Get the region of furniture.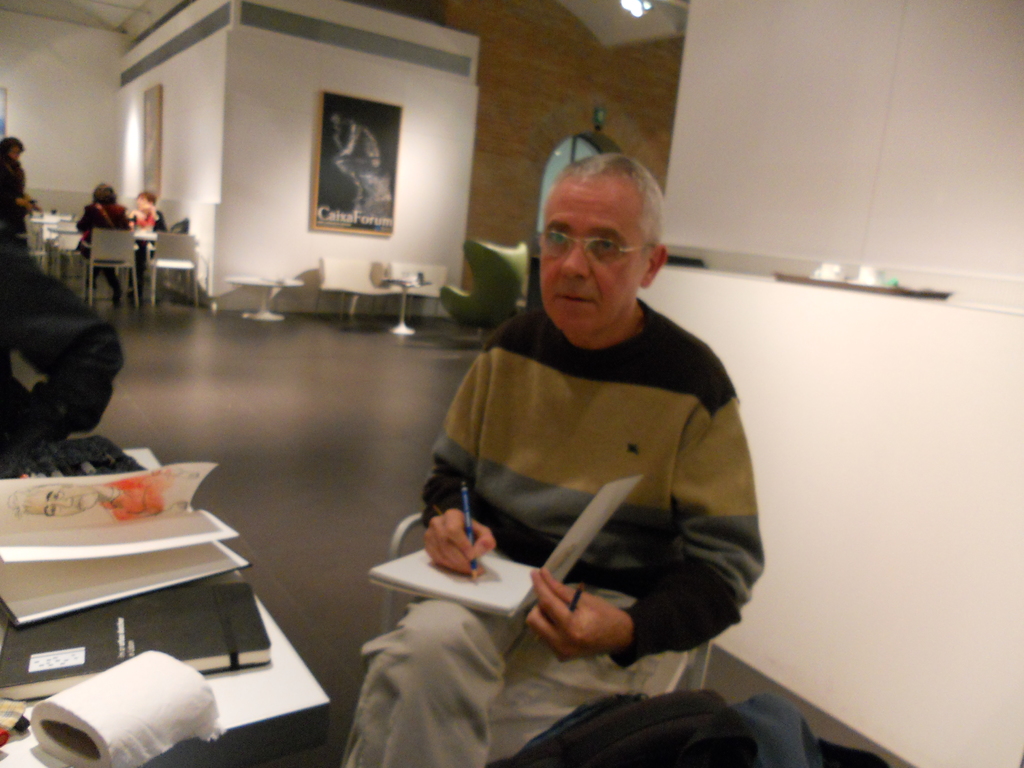
<region>436, 237, 530, 346</region>.
